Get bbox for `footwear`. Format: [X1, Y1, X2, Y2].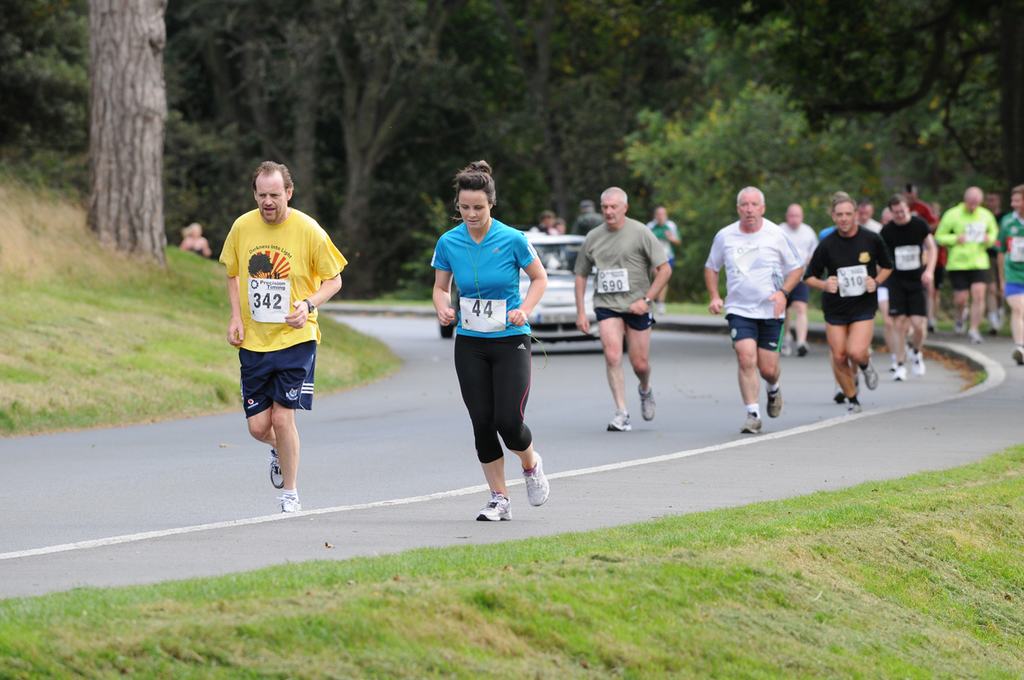
[969, 328, 983, 343].
